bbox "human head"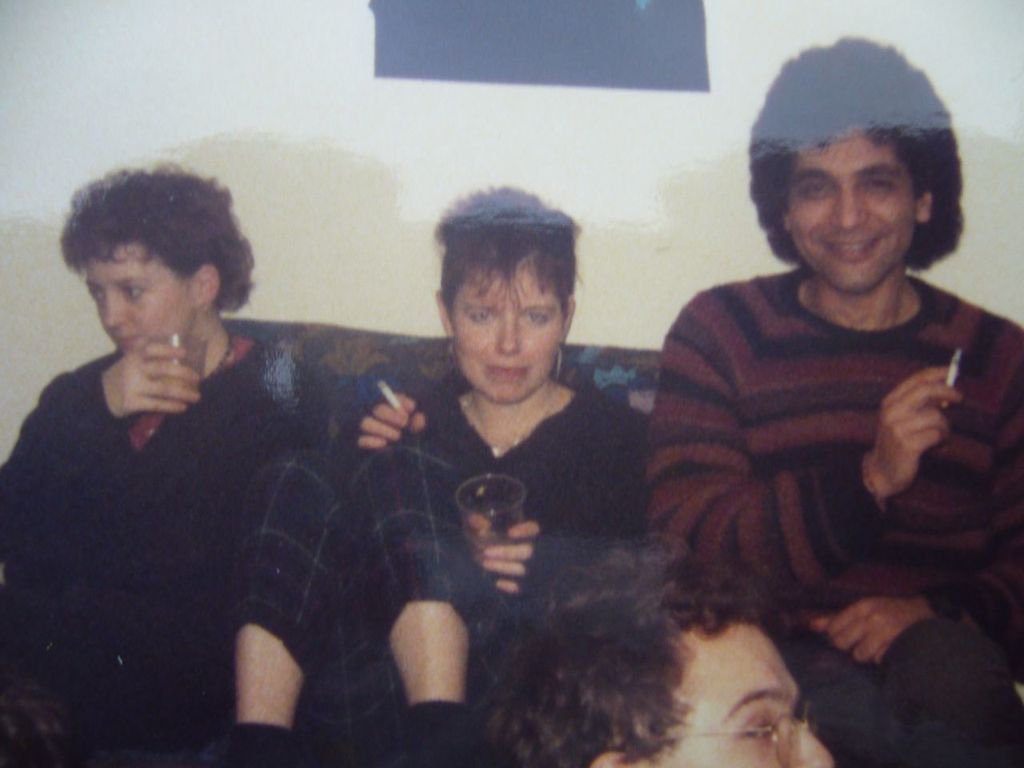
box=[430, 190, 581, 403]
